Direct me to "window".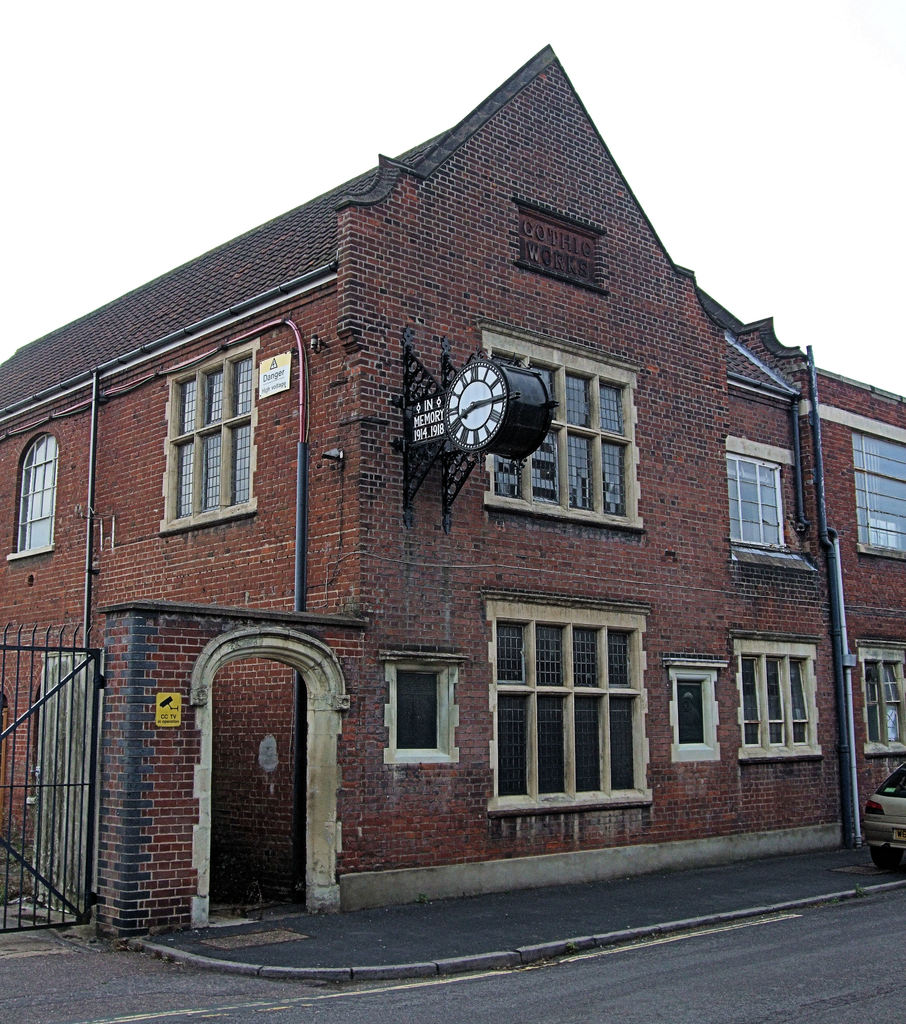
Direction: [837,422,905,557].
